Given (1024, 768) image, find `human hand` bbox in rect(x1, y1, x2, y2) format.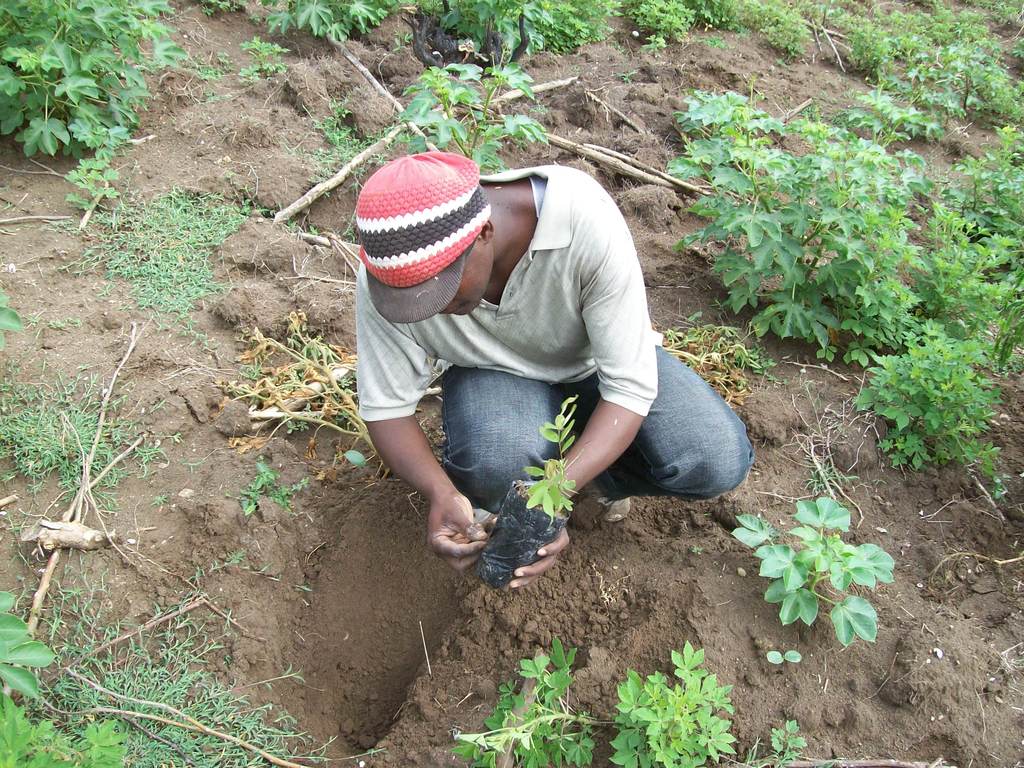
rect(419, 465, 490, 575).
